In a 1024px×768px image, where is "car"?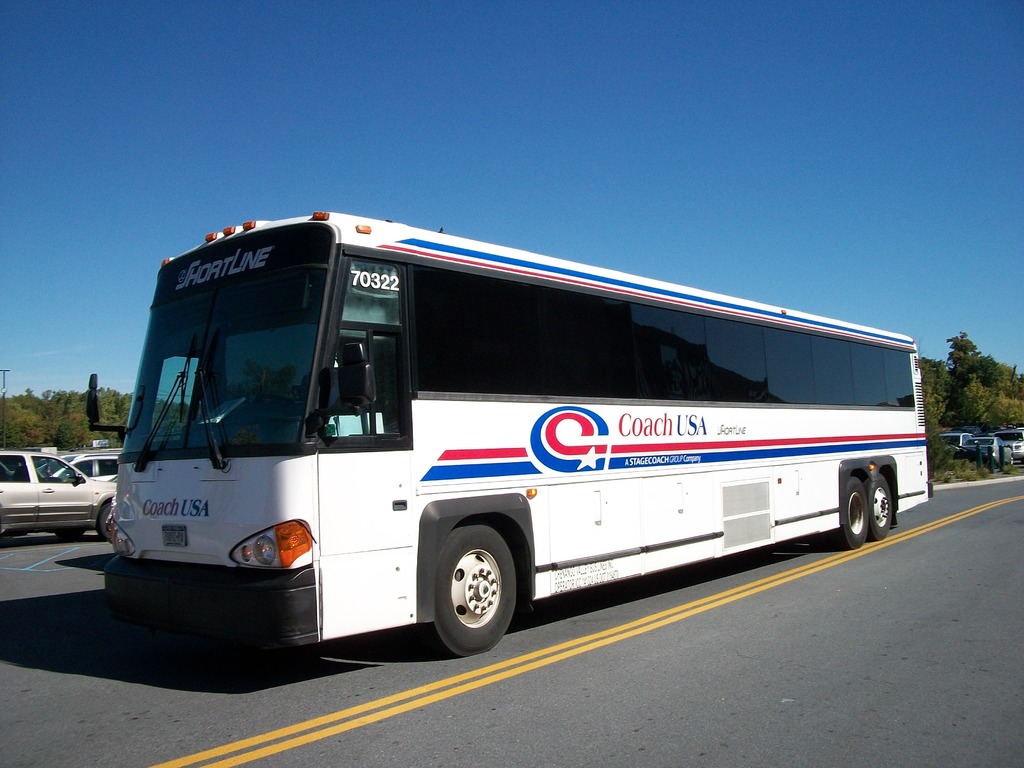
x1=959, y1=438, x2=1010, y2=470.
